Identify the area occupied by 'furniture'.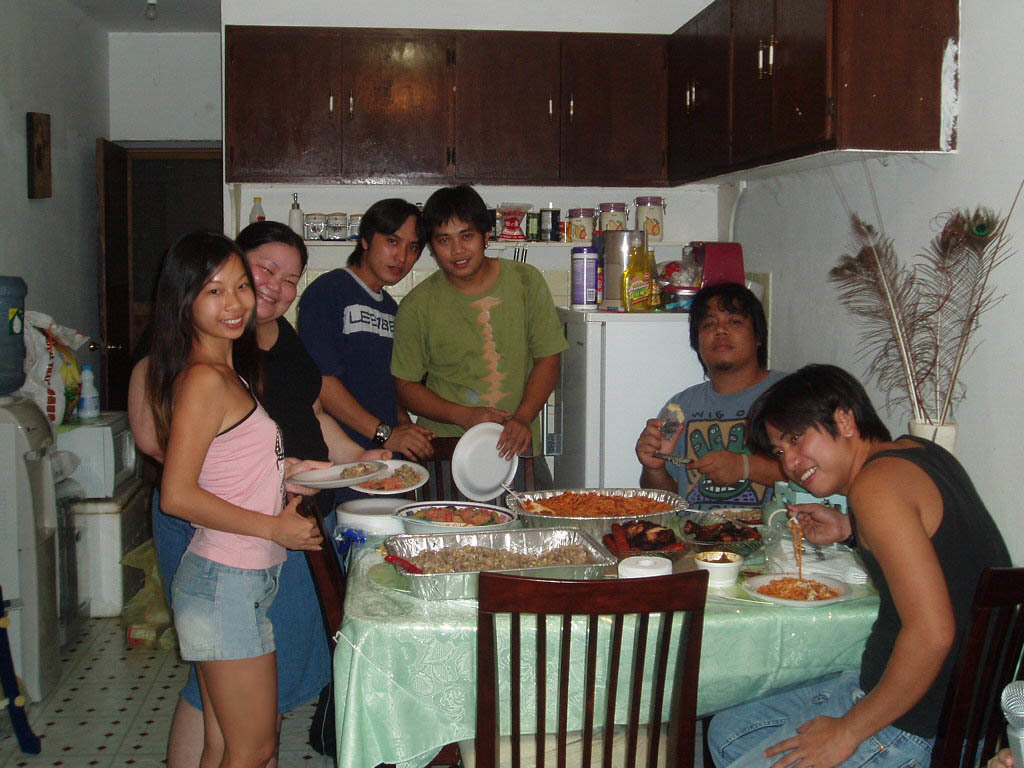
Area: left=286, top=486, right=349, bottom=641.
